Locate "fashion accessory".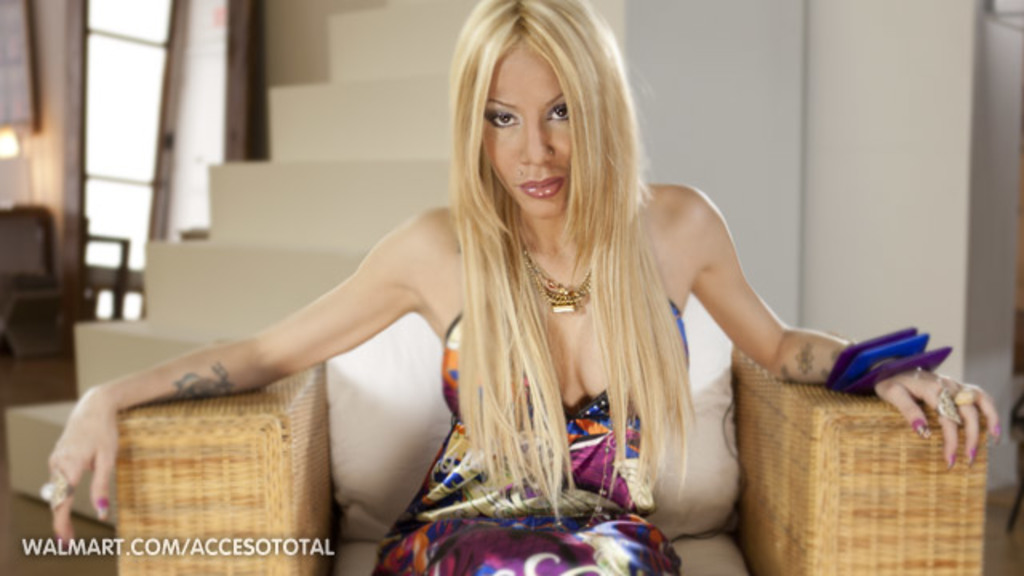
Bounding box: select_region(832, 330, 928, 384).
